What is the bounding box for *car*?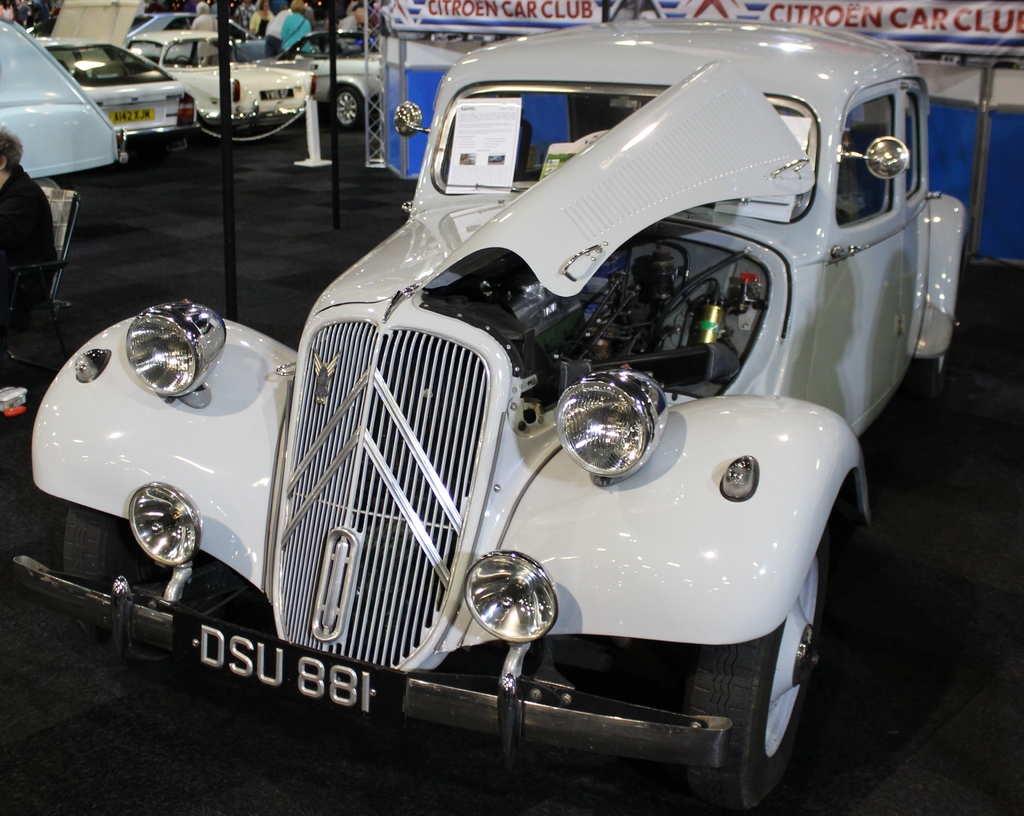
<box>252,31,389,127</box>.
